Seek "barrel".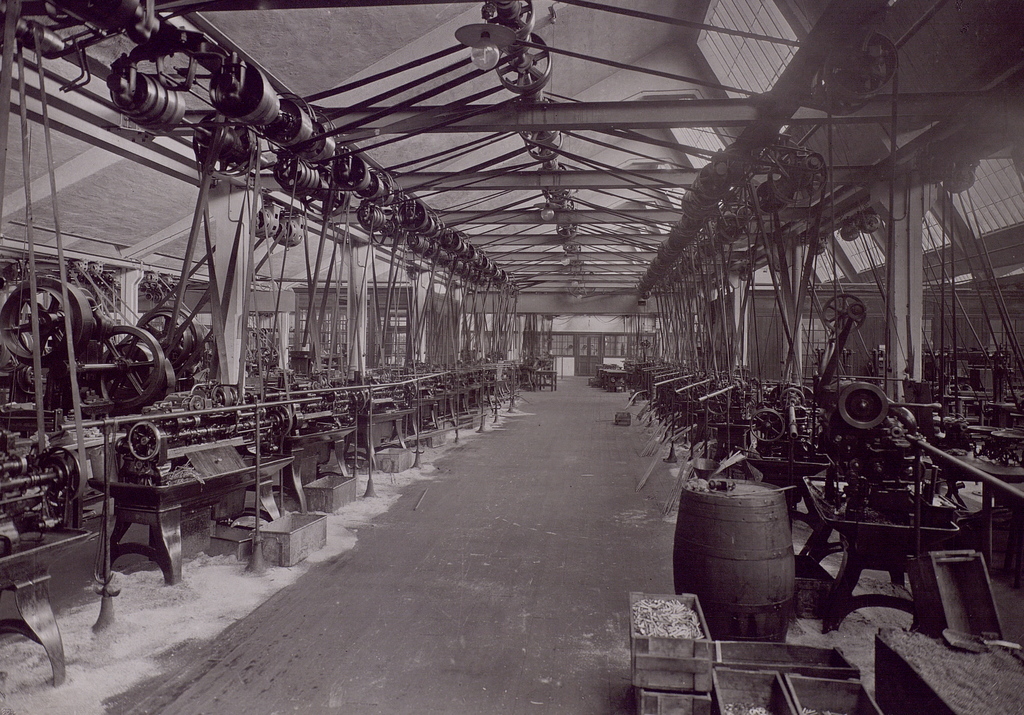
675, 480, 799, 645.
